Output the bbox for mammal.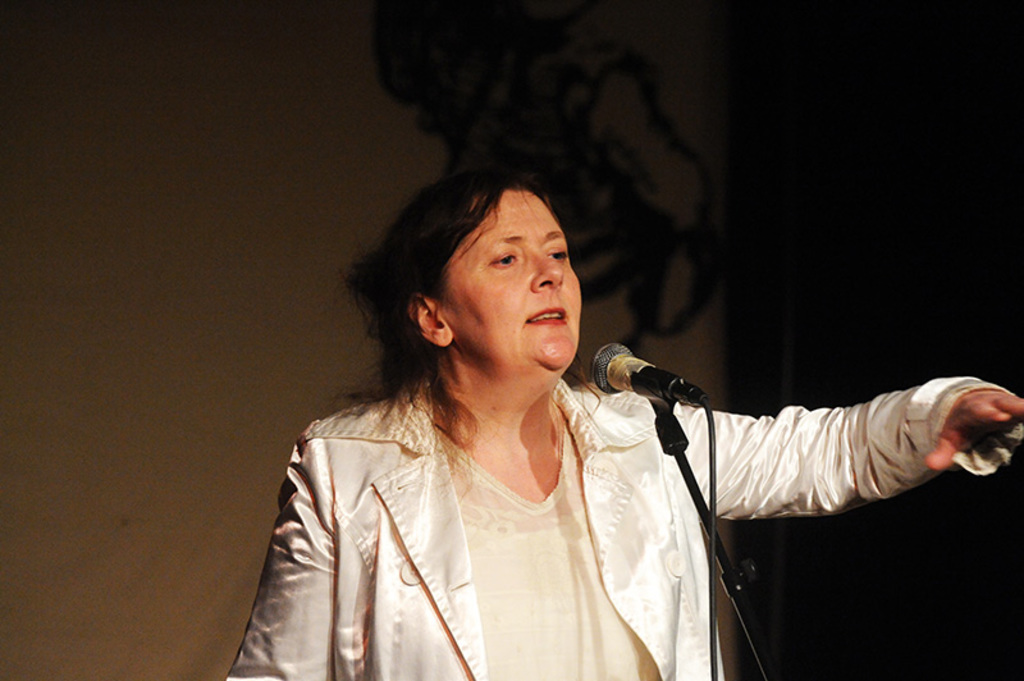
rect(206, 148, 1023, 680).
